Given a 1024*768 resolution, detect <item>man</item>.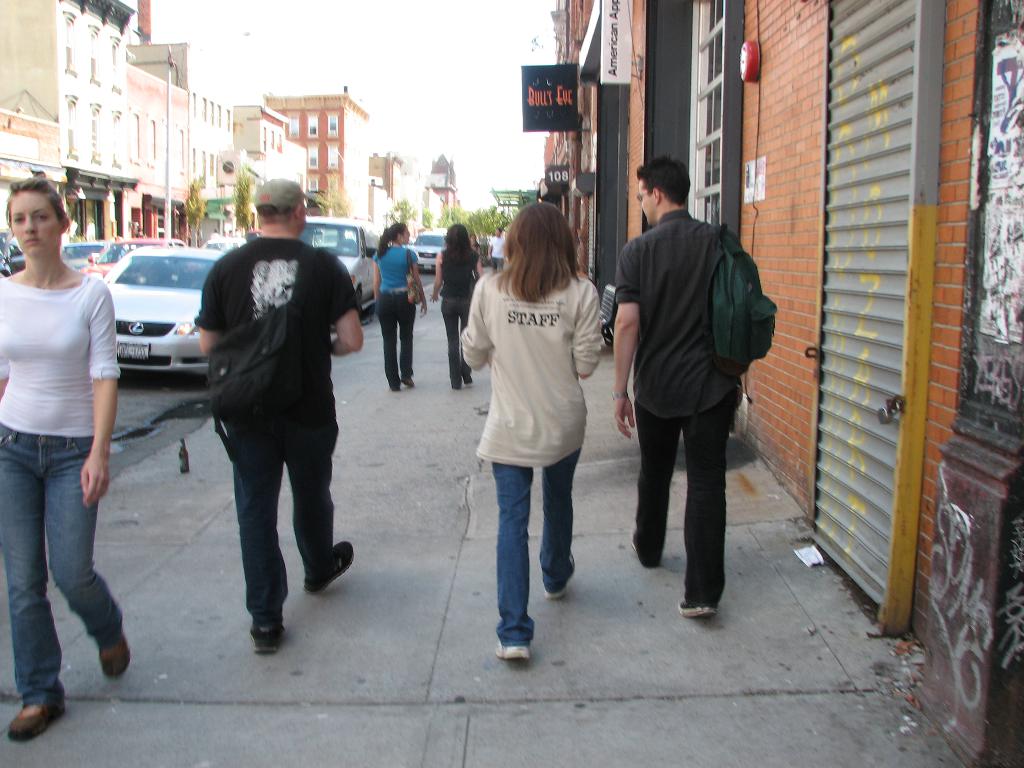
{"x1": 611, "y1": 157, "x2": 744, "y2": 620}.
